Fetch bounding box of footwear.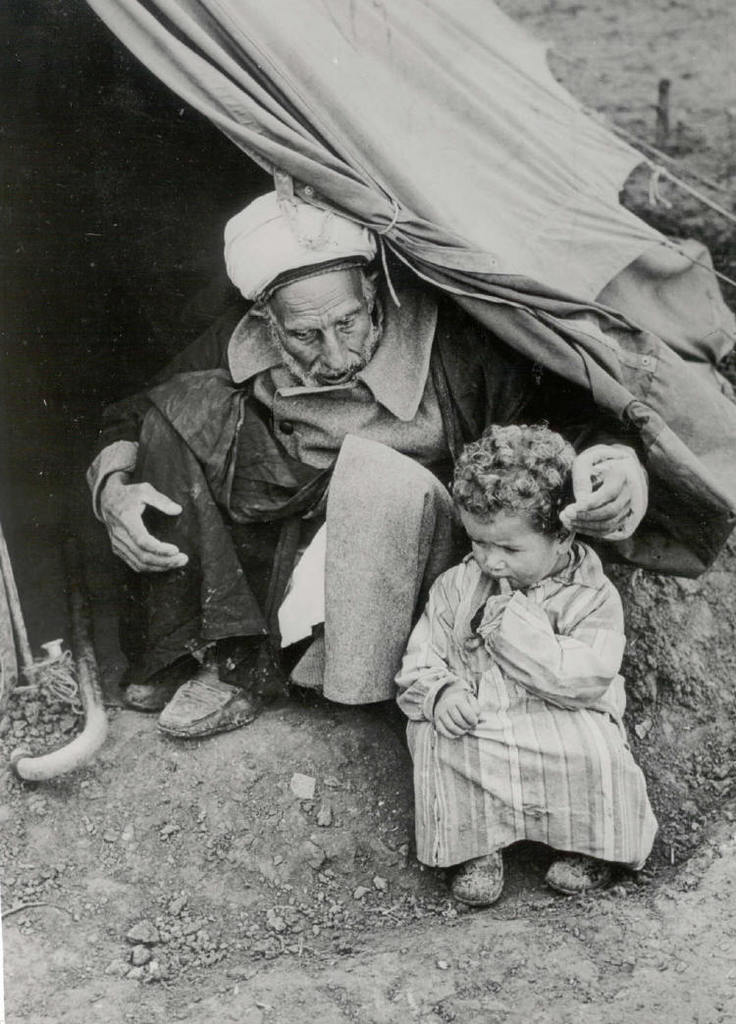
Bbox: (x1=135, y1=674, x2=257, y2=751).
